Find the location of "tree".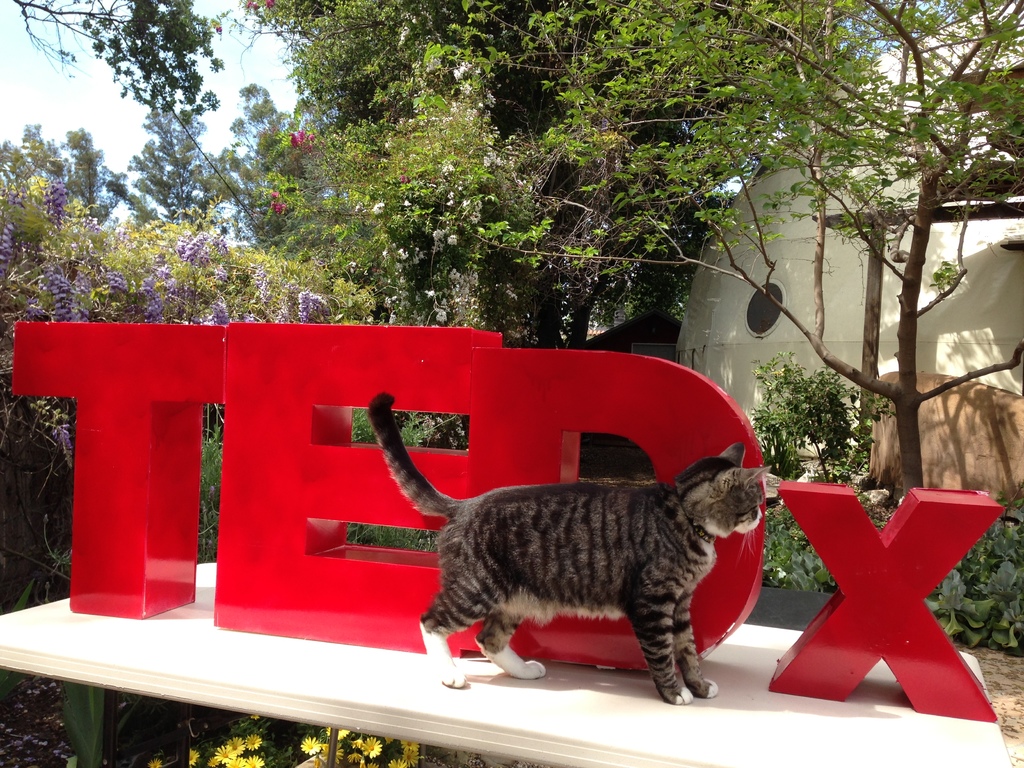
Location: bbox(227, 81, 282, 164).
